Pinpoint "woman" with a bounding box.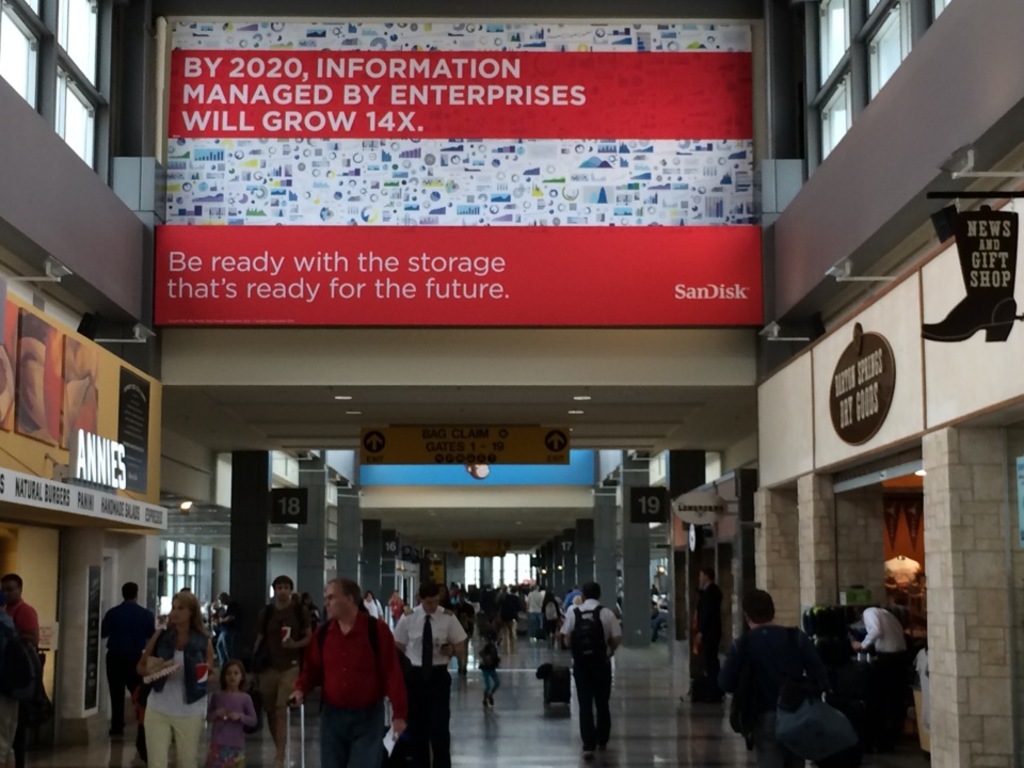
[x1=303, y1=588, x2=396, y2=758].
